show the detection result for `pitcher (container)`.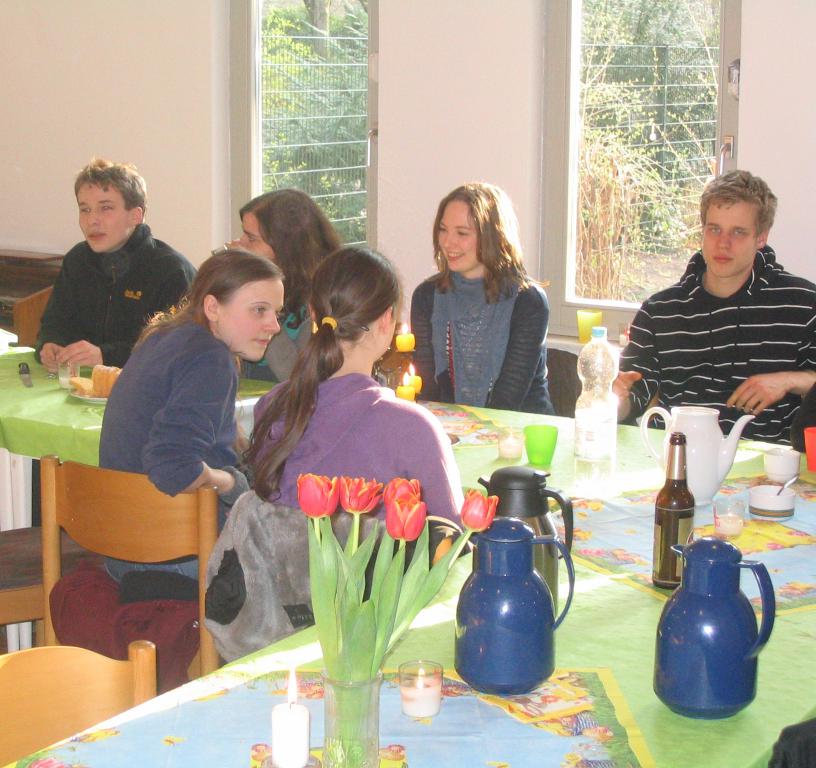
653,540,775,721.
